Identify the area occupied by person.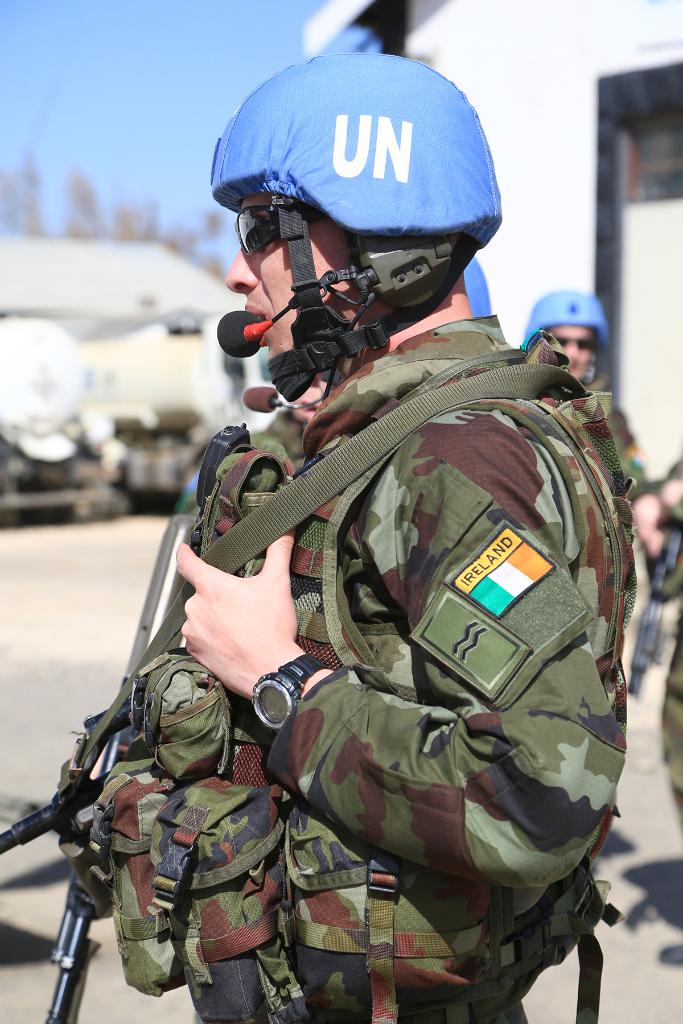
Area: [x1=626, y1=433, x2=682, y2=827].
